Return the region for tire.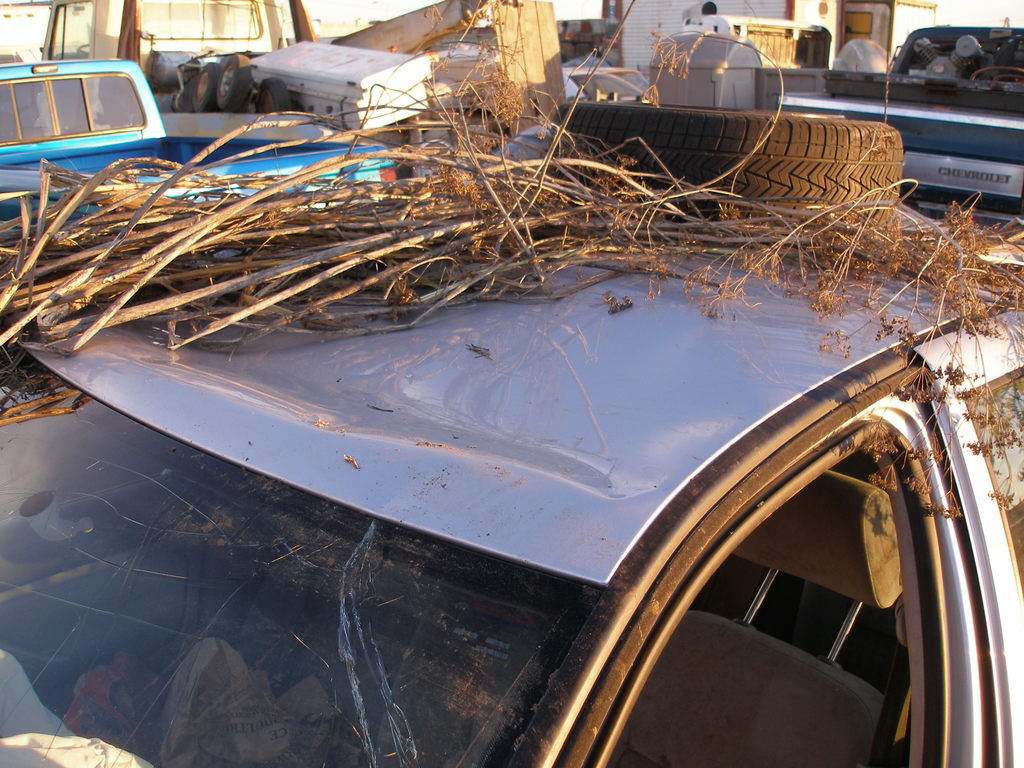
<region>250, 77, 292, 111</region>.
